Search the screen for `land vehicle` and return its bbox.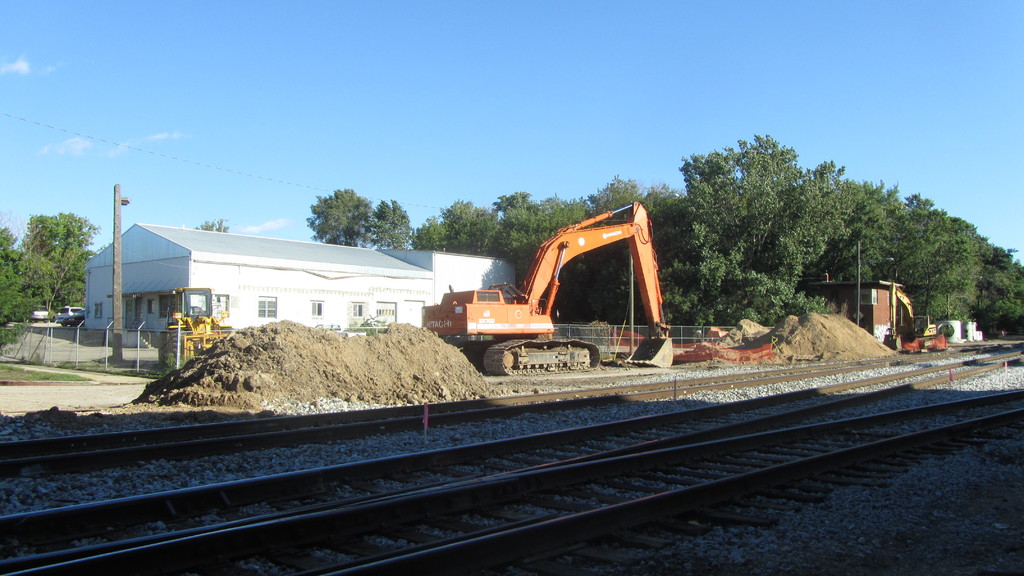
Found: left=419, top=209, right=692, bottom=380.
